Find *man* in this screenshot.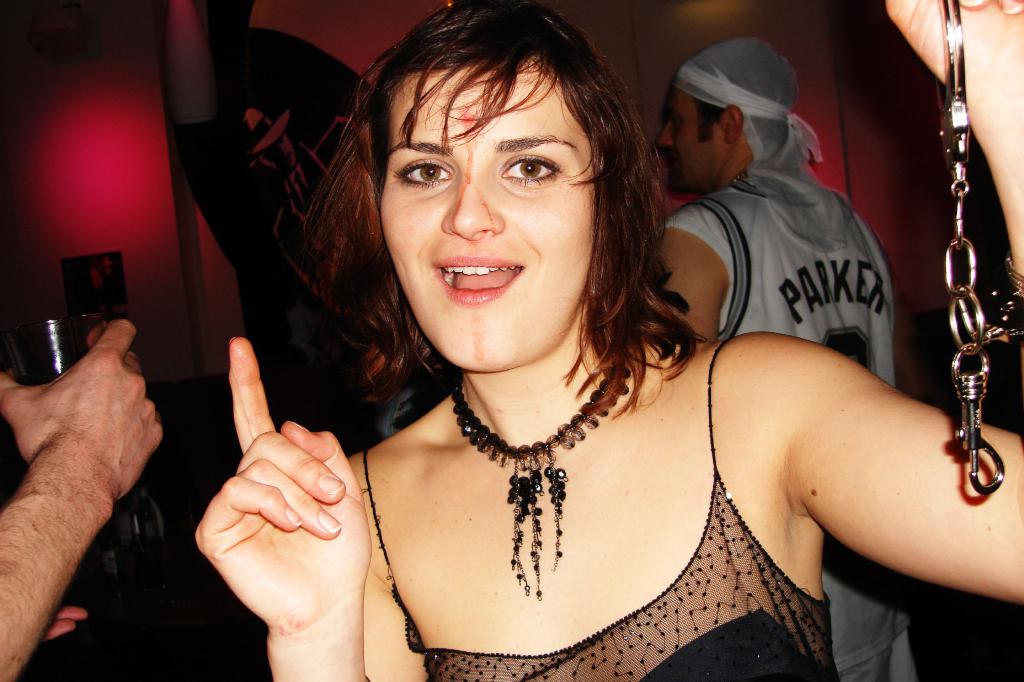
The bounding box for *man* is l=662, t=34, r=928, b=681.
